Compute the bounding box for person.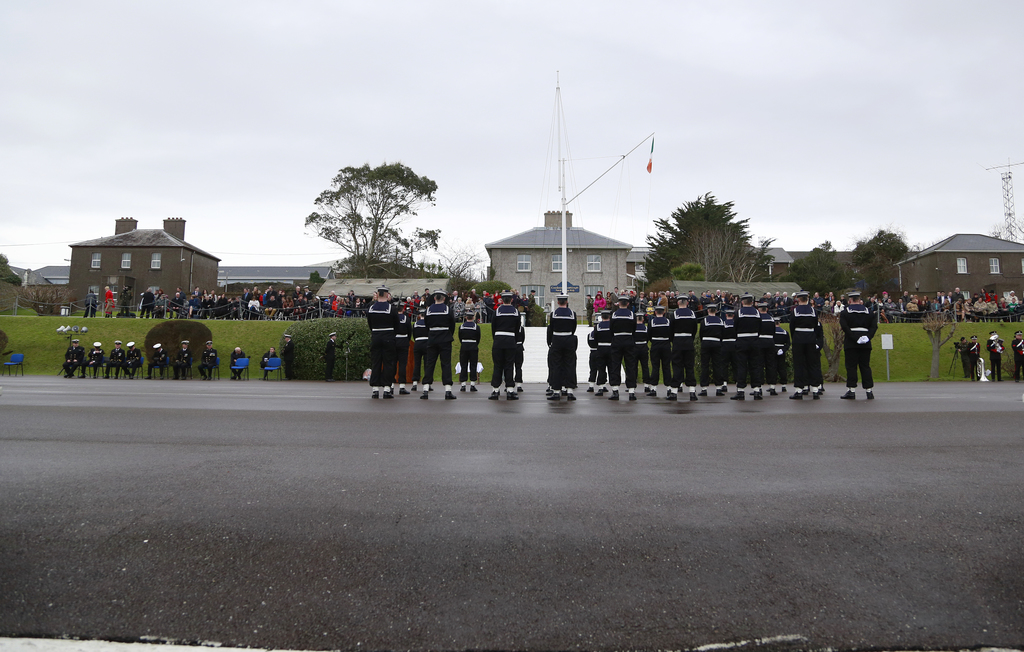
[x1=835, y1=292, x2=884, y2=406].
